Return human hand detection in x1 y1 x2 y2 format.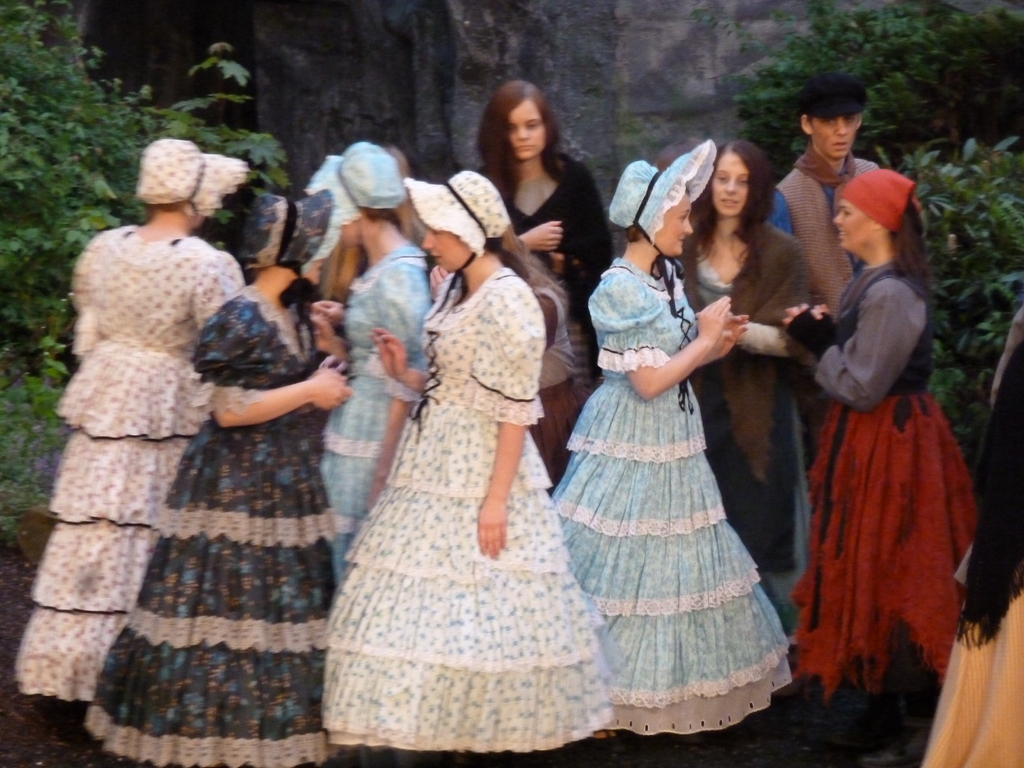
695 294 732 347.
